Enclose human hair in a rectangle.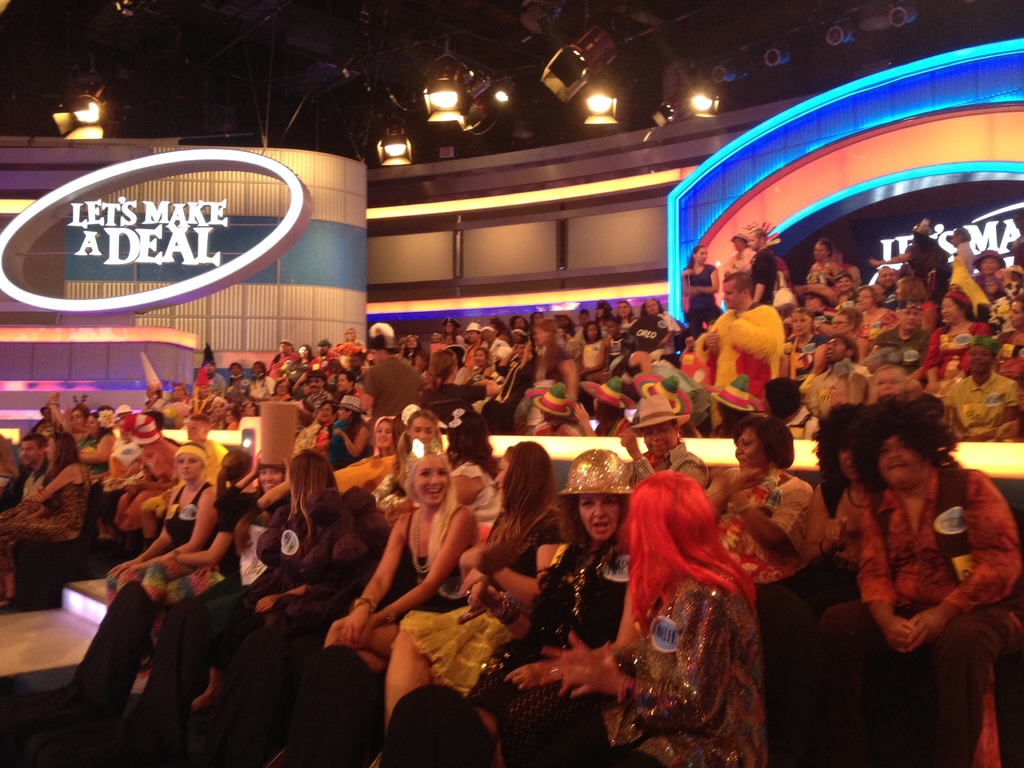
detection(790, 305, 814, 316).
